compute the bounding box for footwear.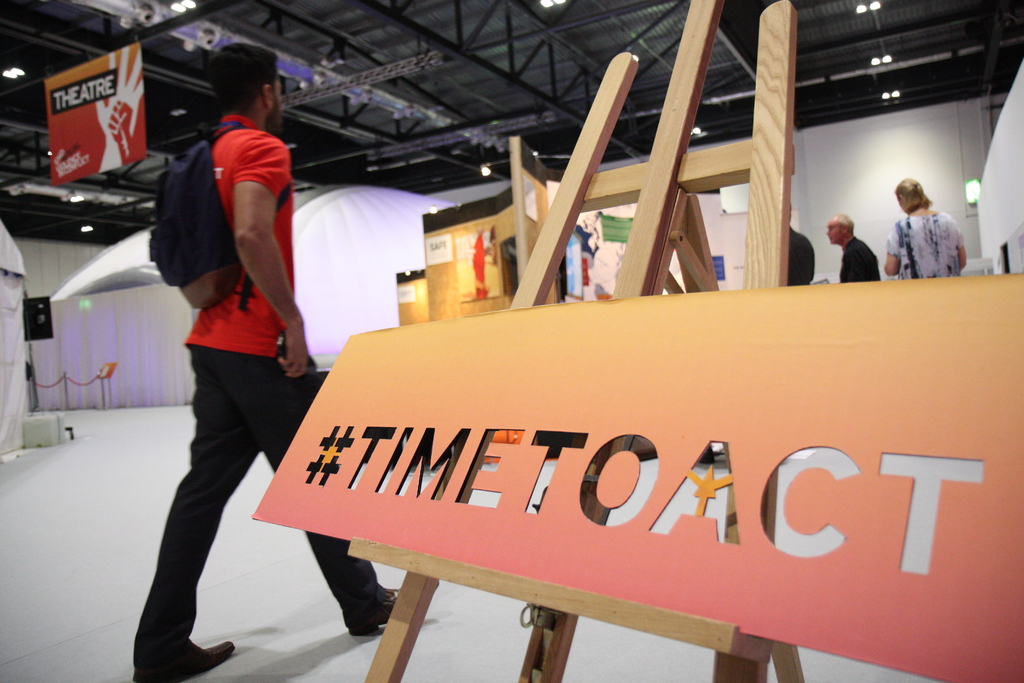
BBox(133, 641, 234, 682).
